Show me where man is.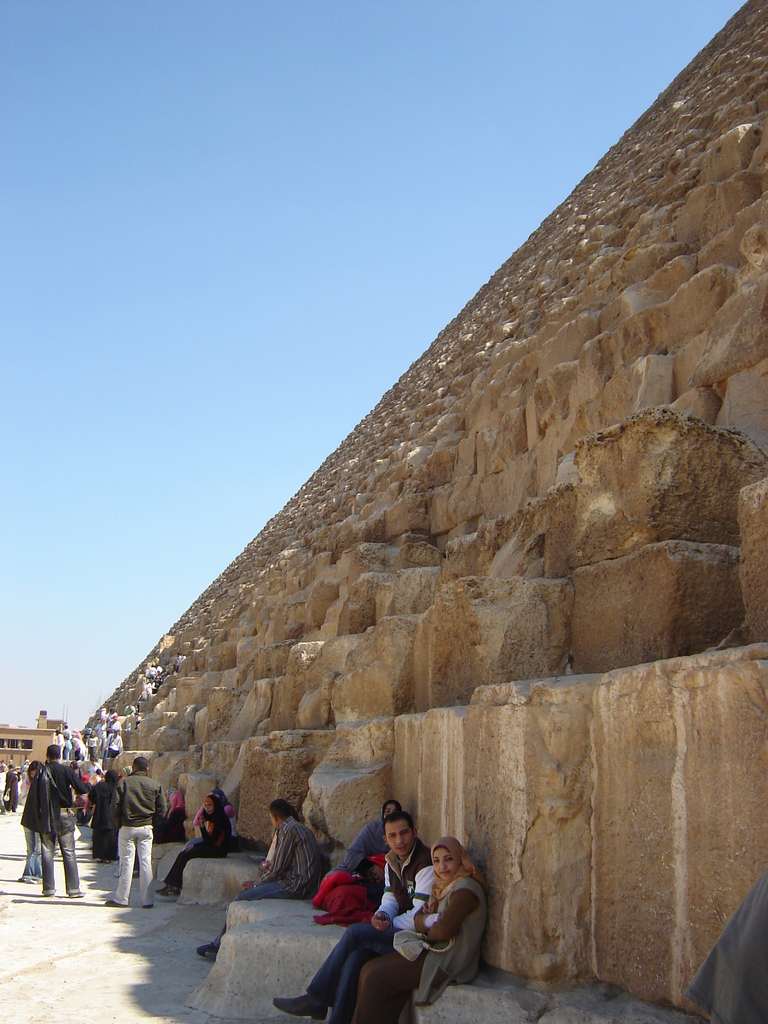
man is at bbox=[19, 746, 88, 897].
